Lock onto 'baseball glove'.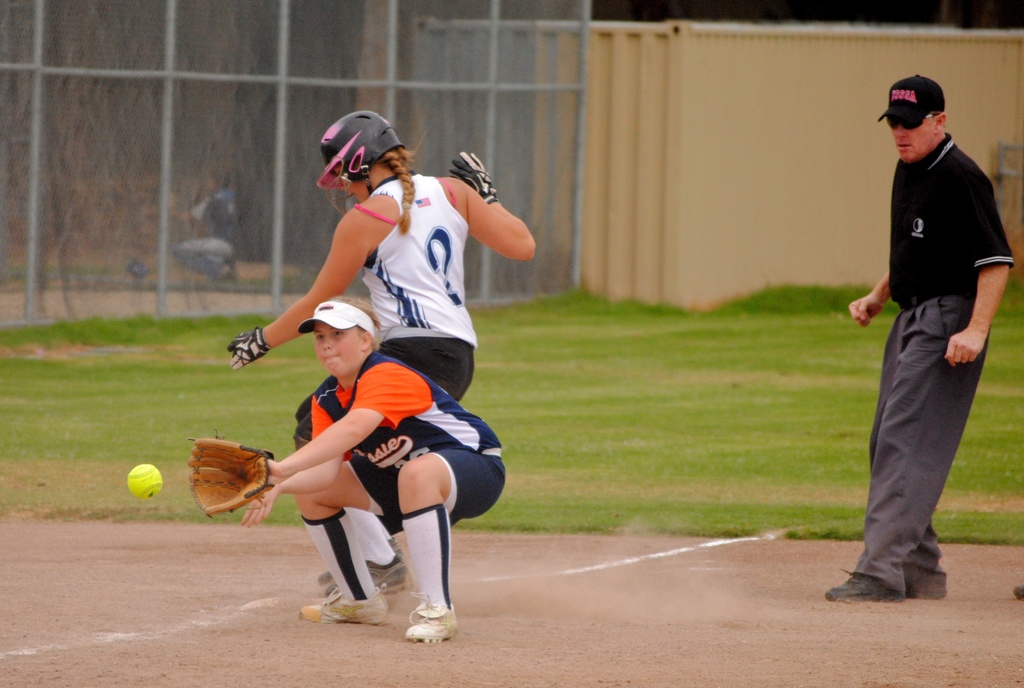
Locked: <box>192,426,274,523</box>.
